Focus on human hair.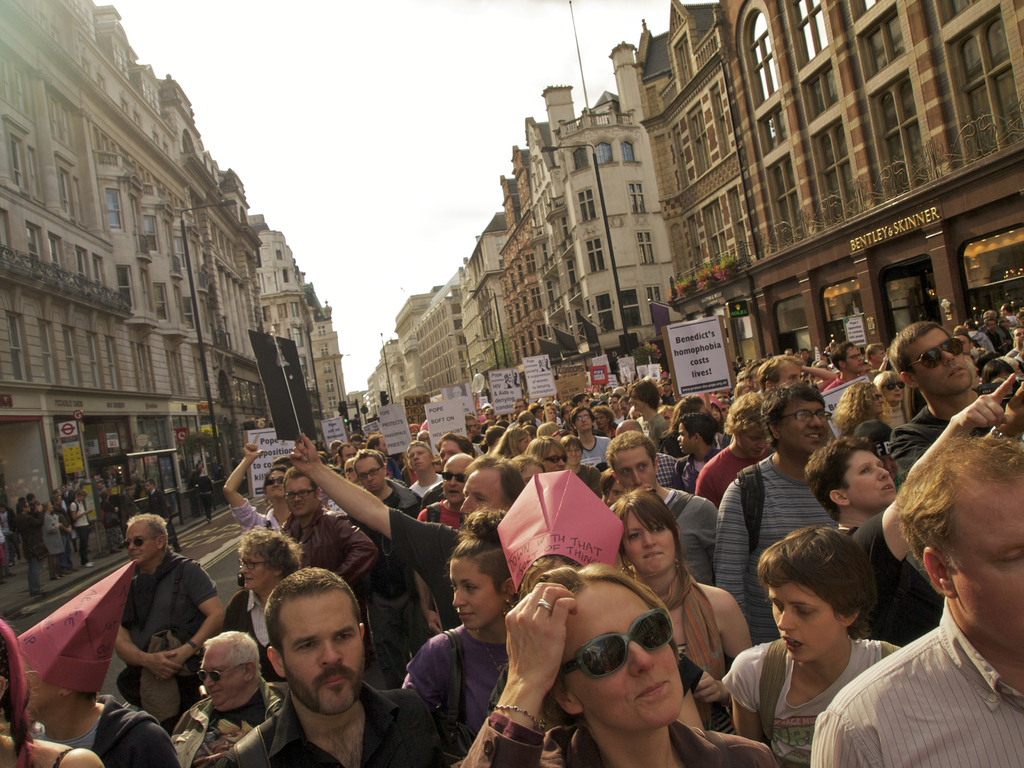
Focused at (804,434,875,525).
